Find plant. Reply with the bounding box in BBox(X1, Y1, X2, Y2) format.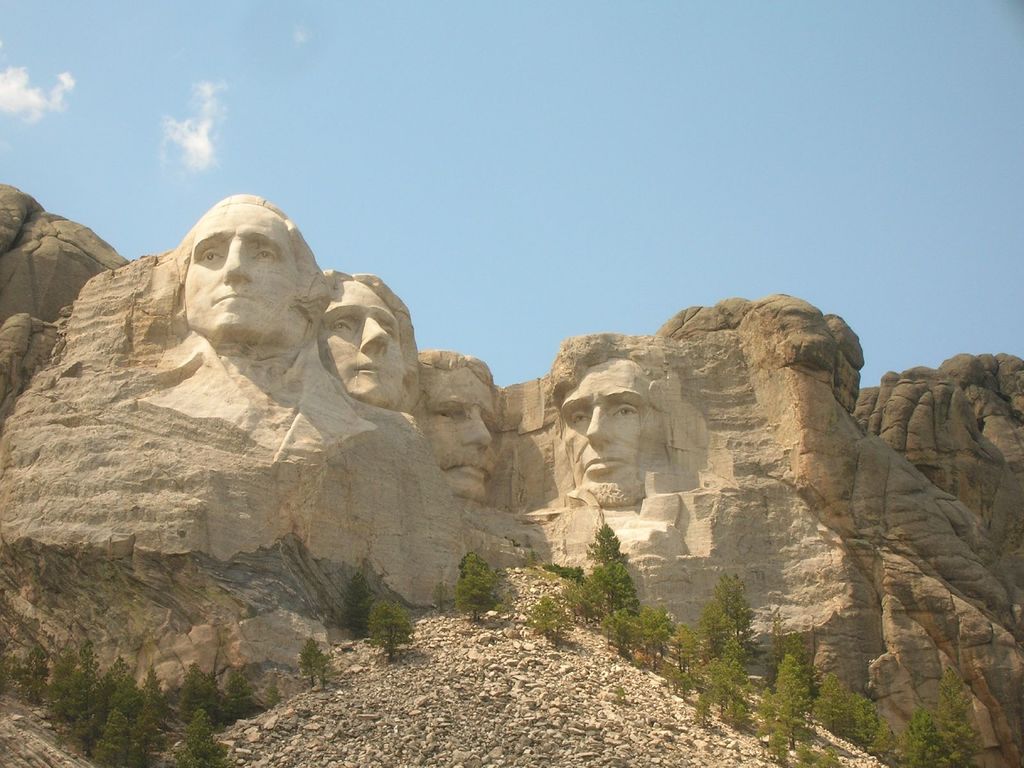
BBox(294, 636, 327, 687).
